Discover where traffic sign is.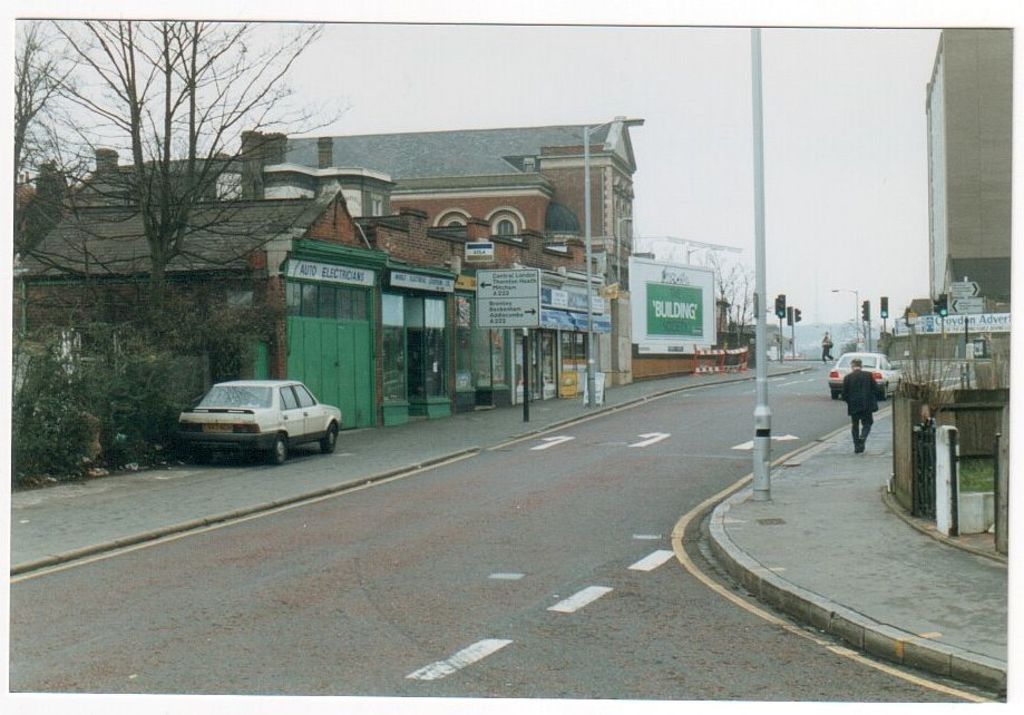
Discovered at bbox=[947, 280, 981, 295].
